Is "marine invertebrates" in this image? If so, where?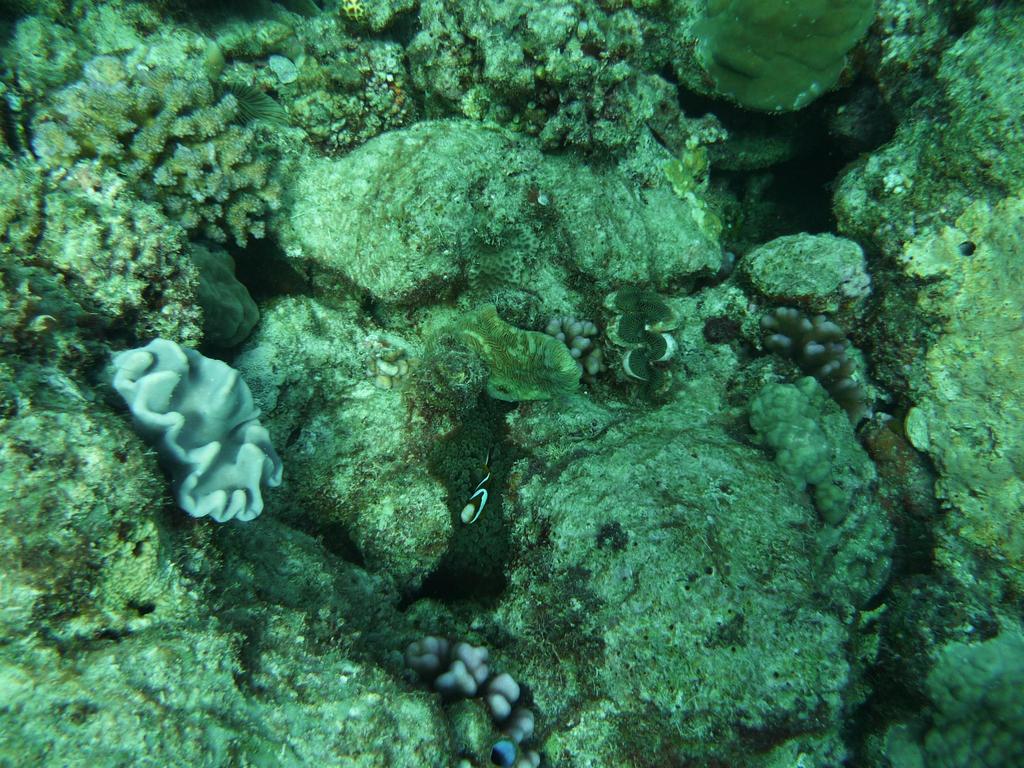
Yes, at select_region(525, 304, 612, 382).
